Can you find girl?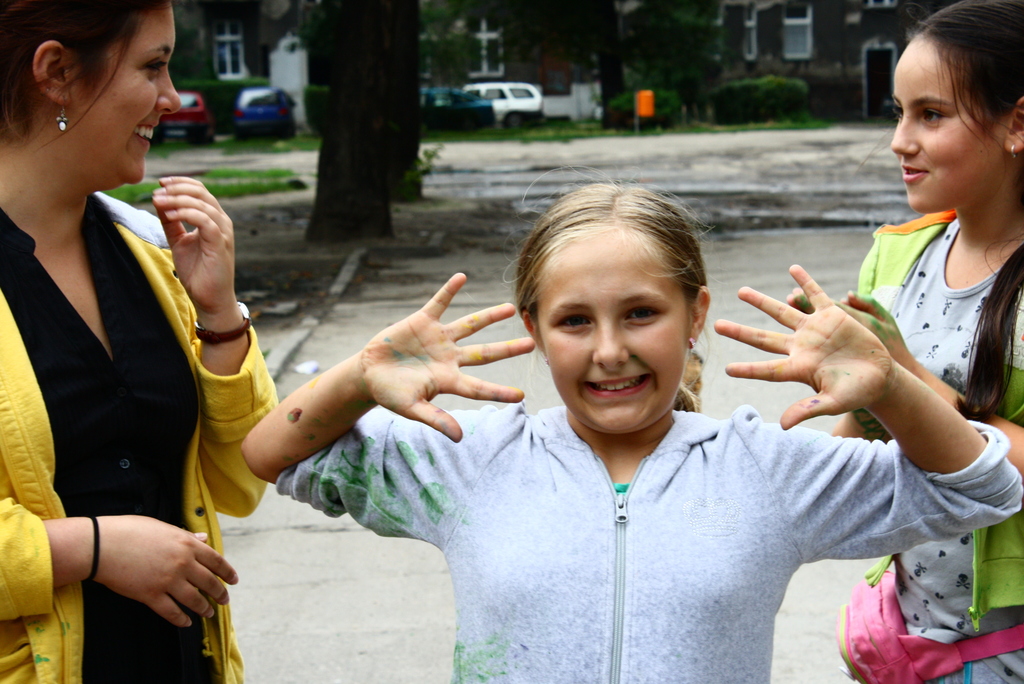
Yes, bounding box: (785, 0, 1023, 683).
